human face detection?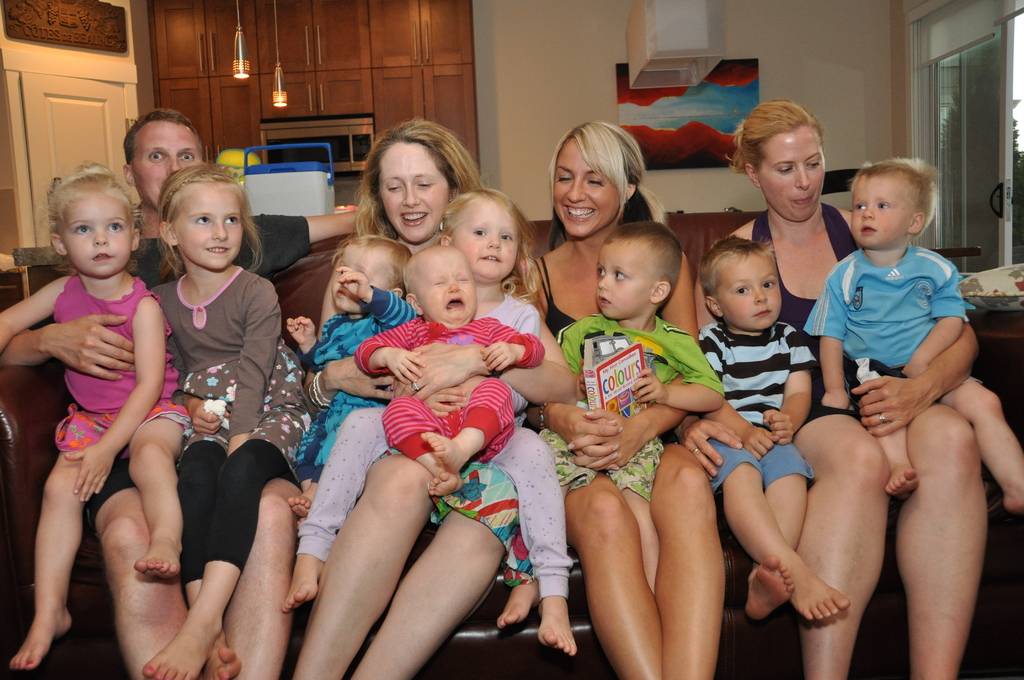
[60, 195, 130, 277]
